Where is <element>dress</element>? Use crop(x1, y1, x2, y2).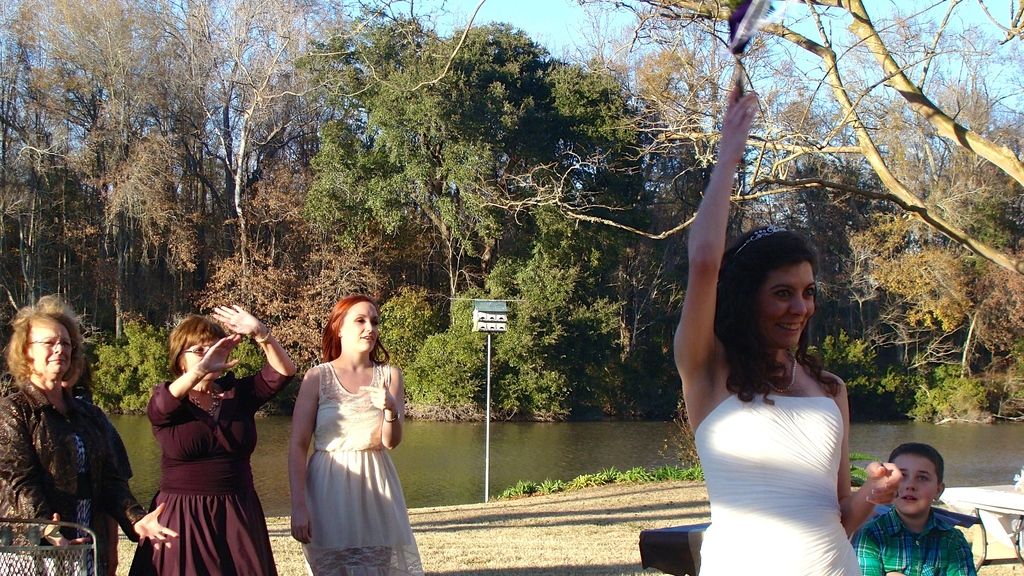
crop(692, 391, 865, 575).
